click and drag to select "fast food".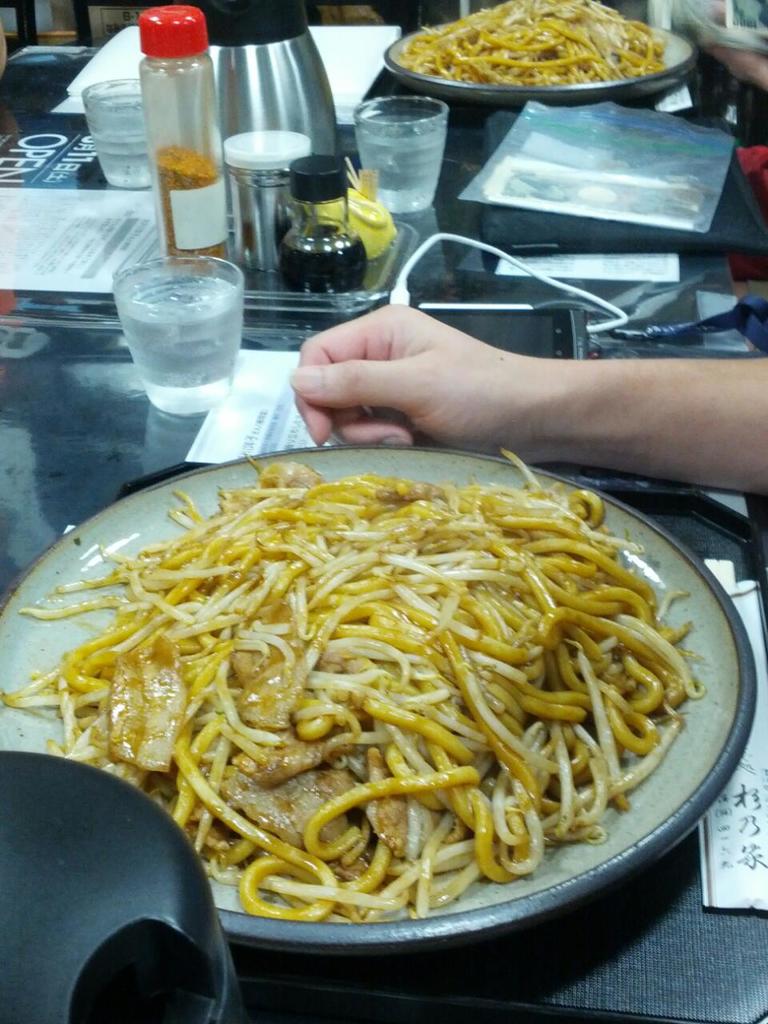
Selection: bbox(70, 434, 718, 941).
